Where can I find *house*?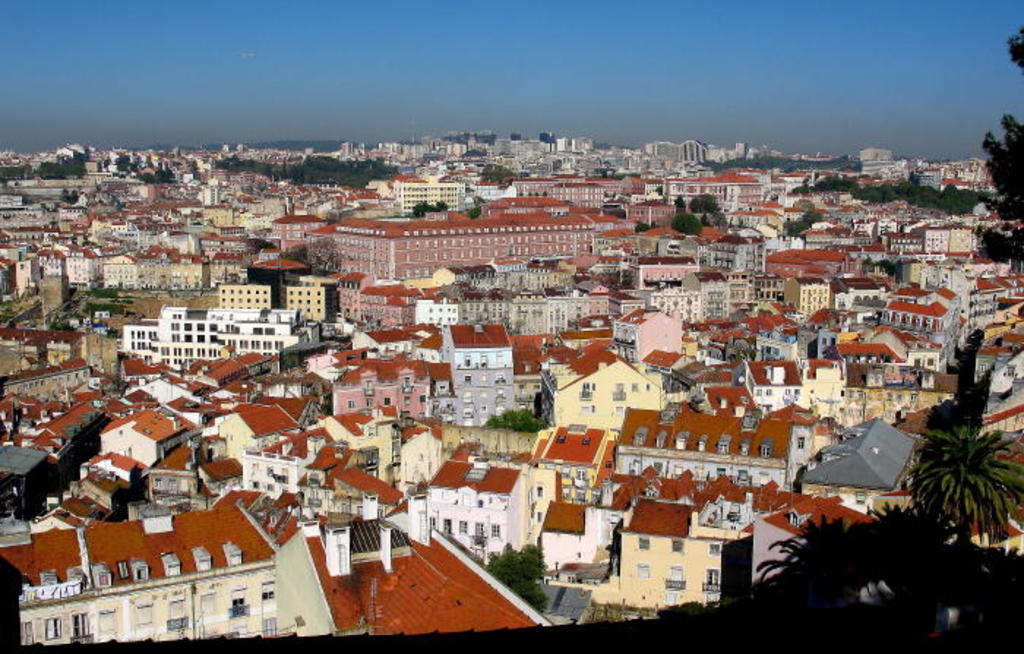
You can find it at (630,219,702,262).
